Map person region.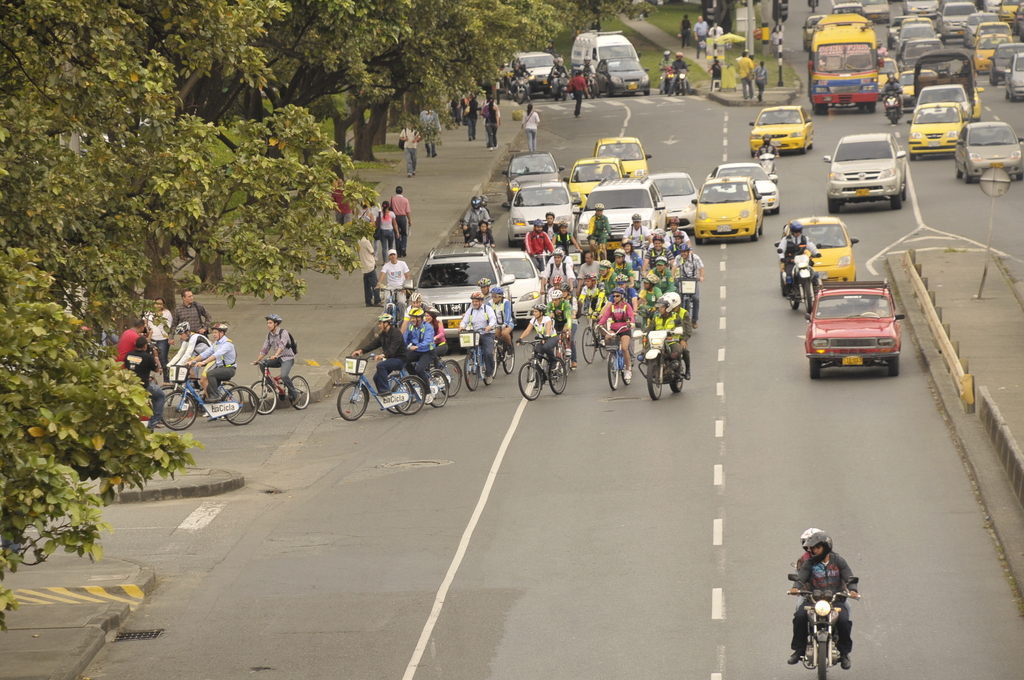
Mapped to 480 97 498 151.
